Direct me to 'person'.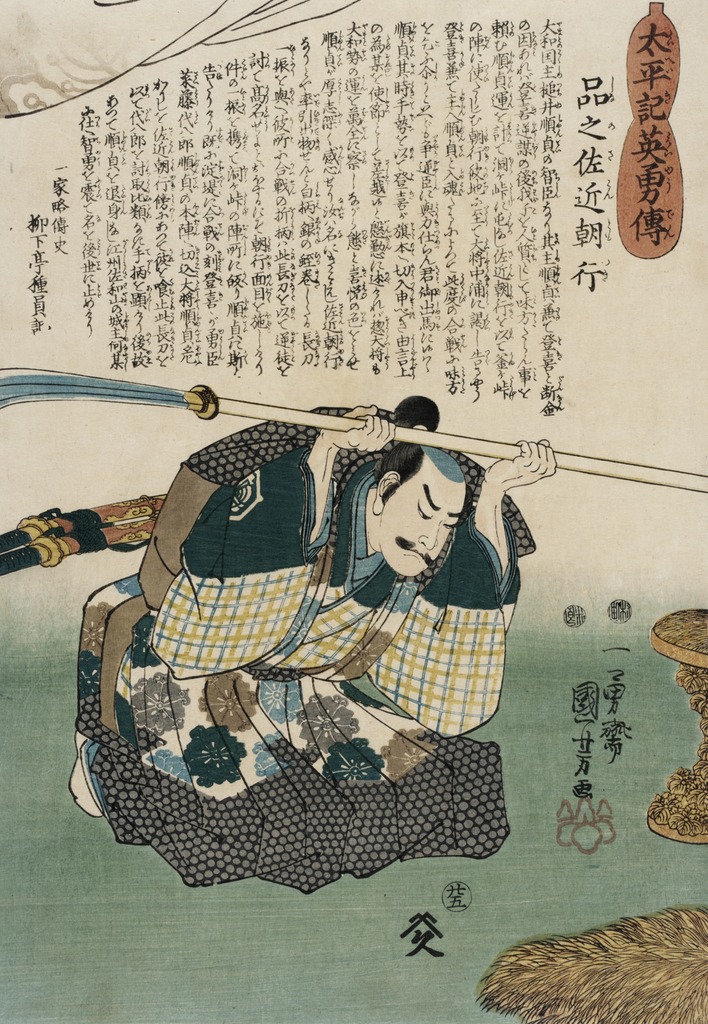
Direction: crop(66, 404, 558, 895).
